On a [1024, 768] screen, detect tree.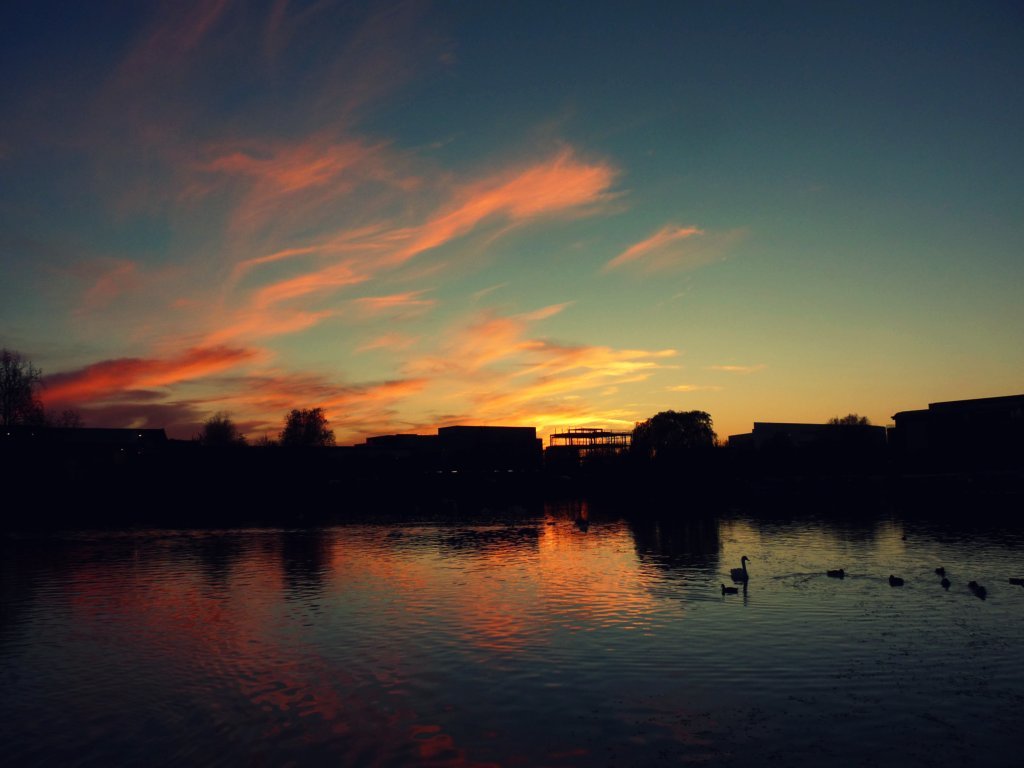
locate(825, 406, 871, 471).
